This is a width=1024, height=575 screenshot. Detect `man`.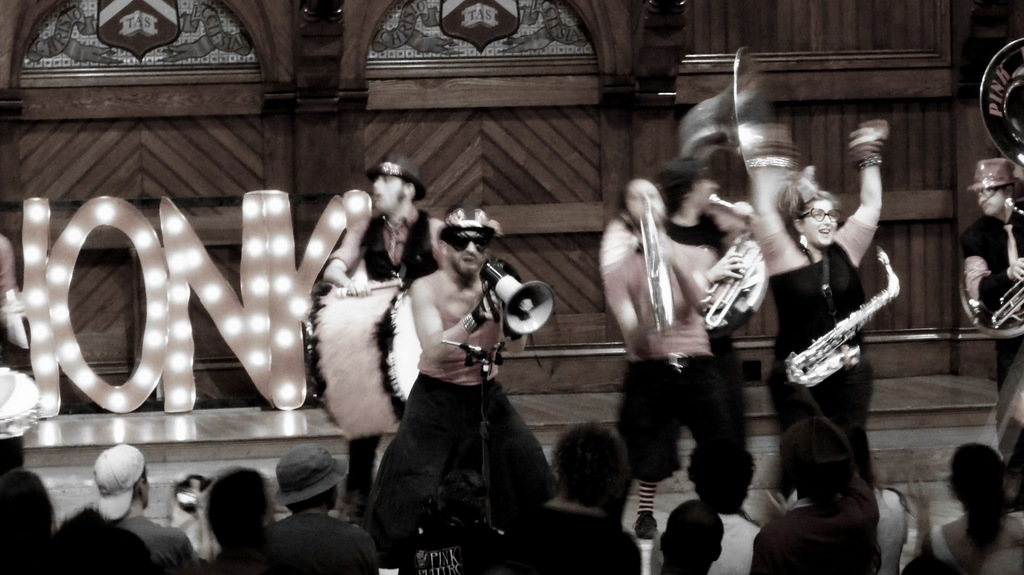
{"x1": 960, "y1": 152, "x2": 1023, "y2": 519}.
